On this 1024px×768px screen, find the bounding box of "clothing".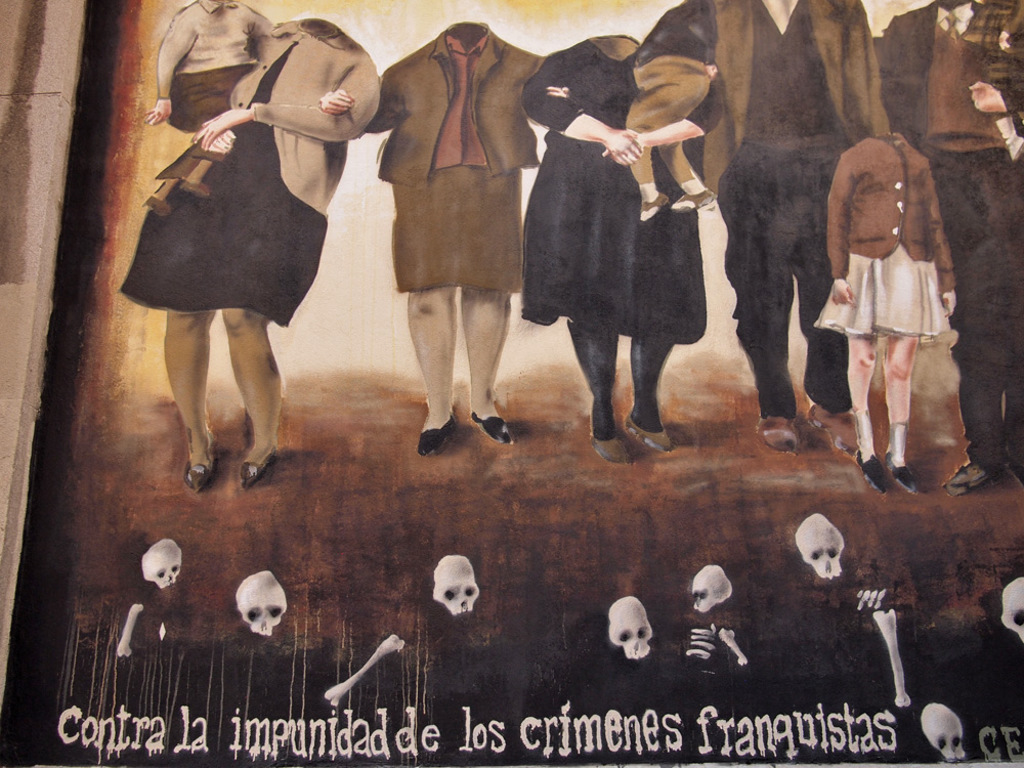
Bounding box: (x1=813, y1=133, x2=958, y2=340).
